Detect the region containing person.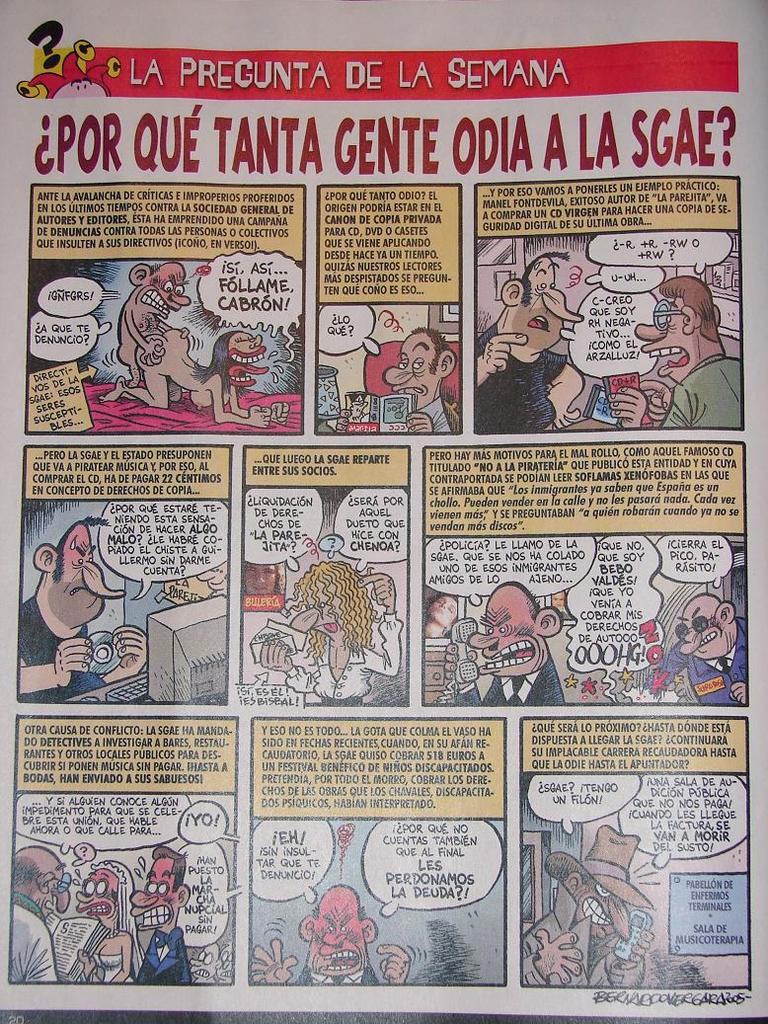
rect(599, 276, 744, 428).
